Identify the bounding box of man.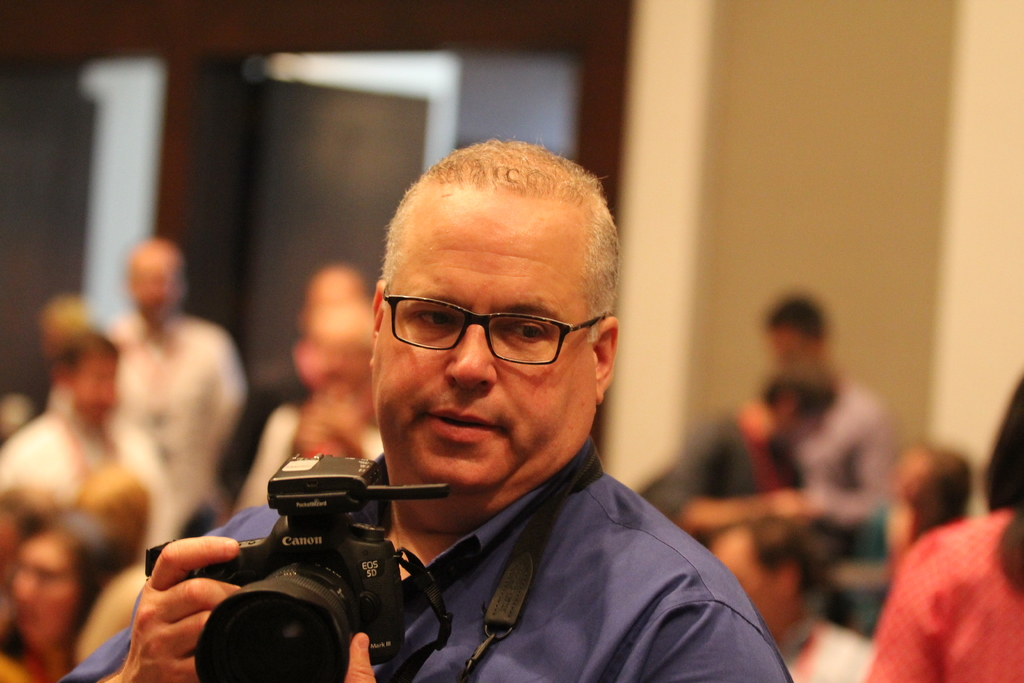
<box>99,224,246,522</box>.
